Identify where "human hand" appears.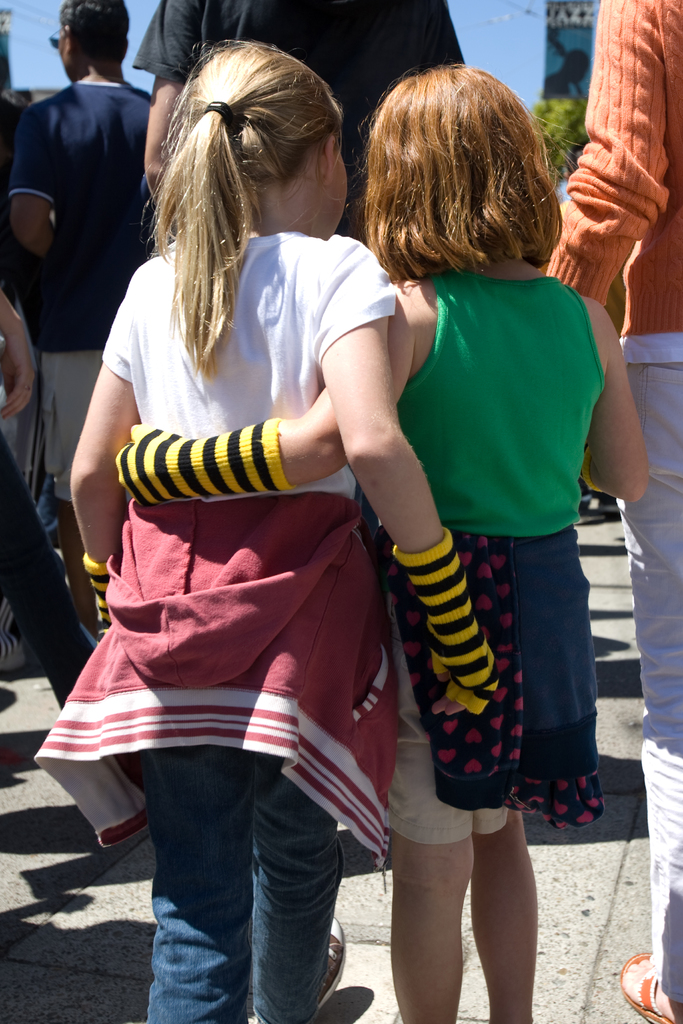
Appears at <region>425, 634, 504, 722</region>.
